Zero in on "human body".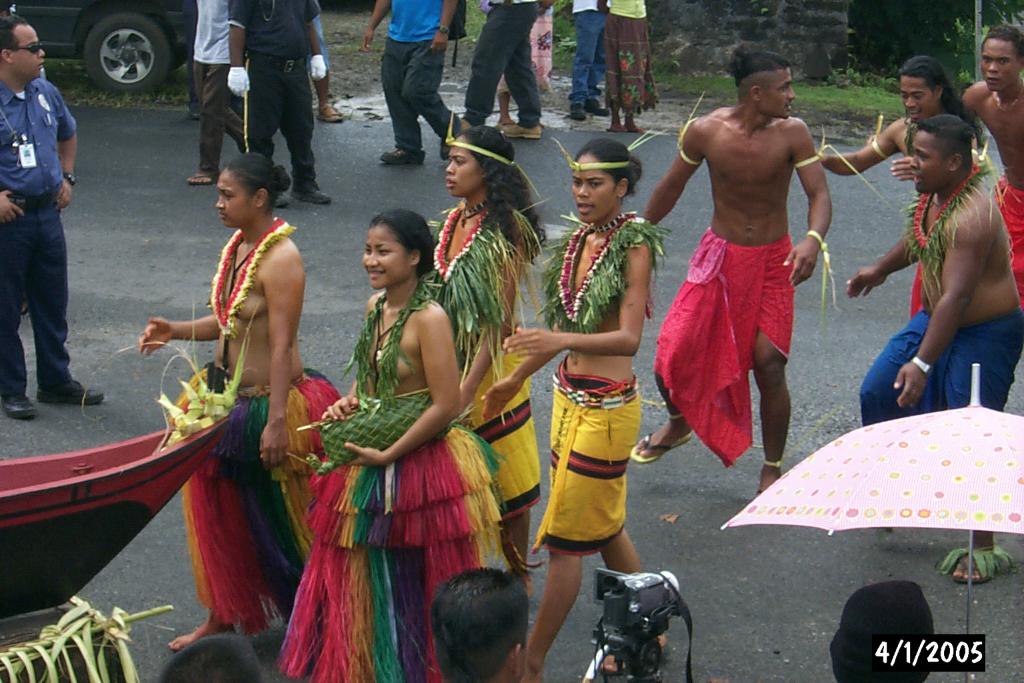
Zeroed in: <bbox>351, 0, 468, 167</bbox>.
